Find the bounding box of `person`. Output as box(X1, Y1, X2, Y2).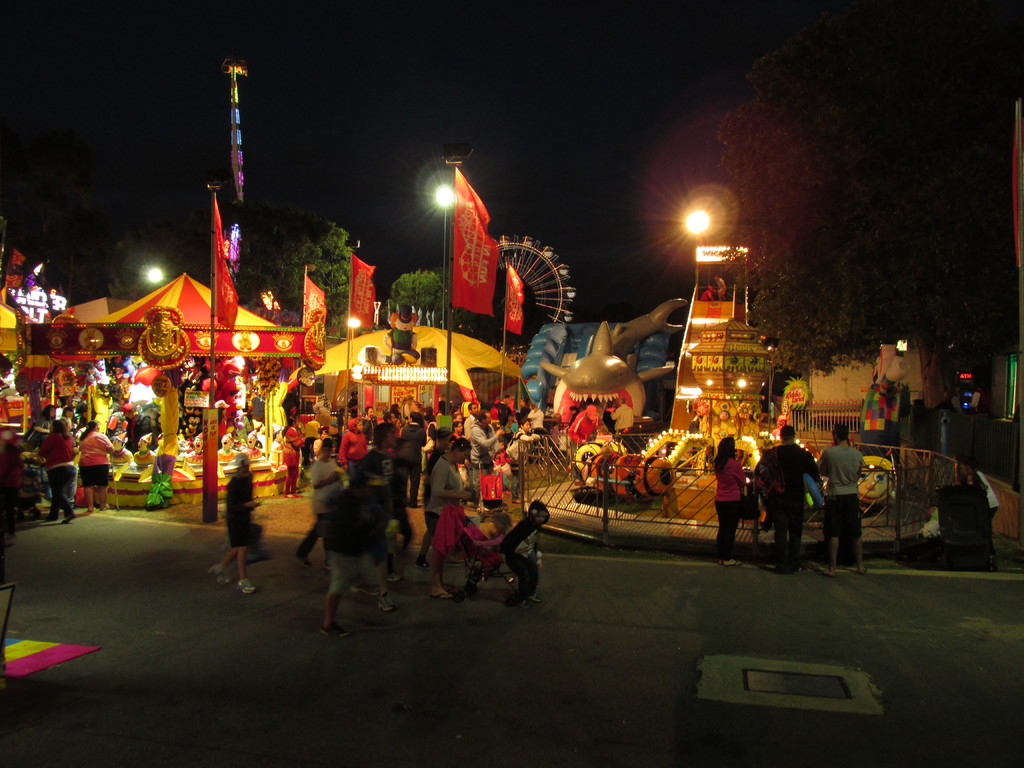
box(306, 474, 390, 642).
